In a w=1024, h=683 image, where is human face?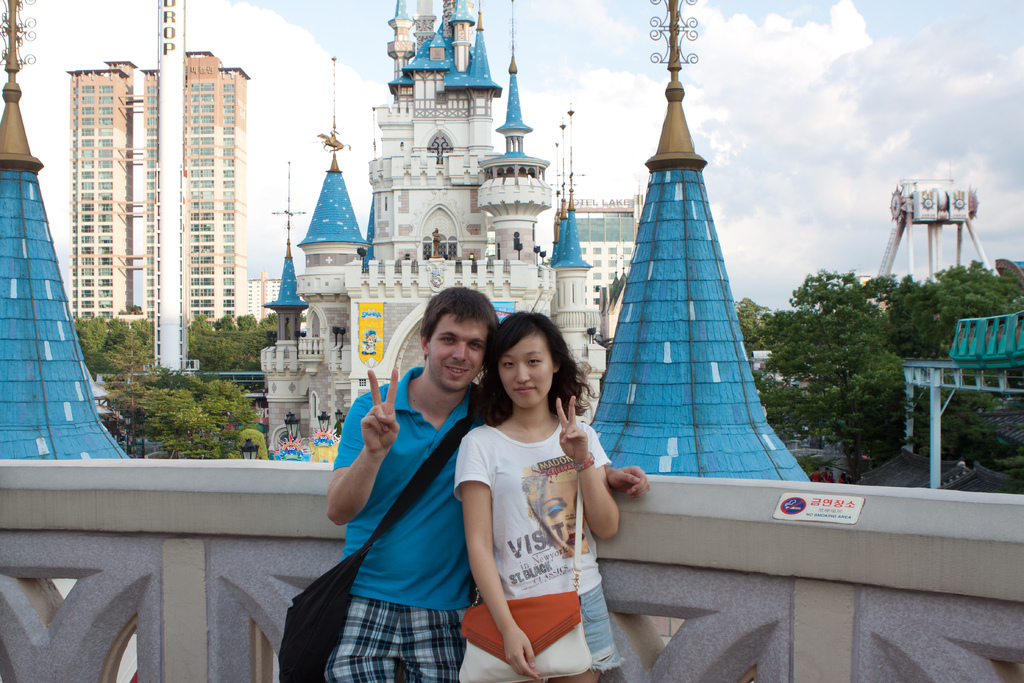
{"left": 497, "top": 336, "right": 559, "bottom": 409}.
